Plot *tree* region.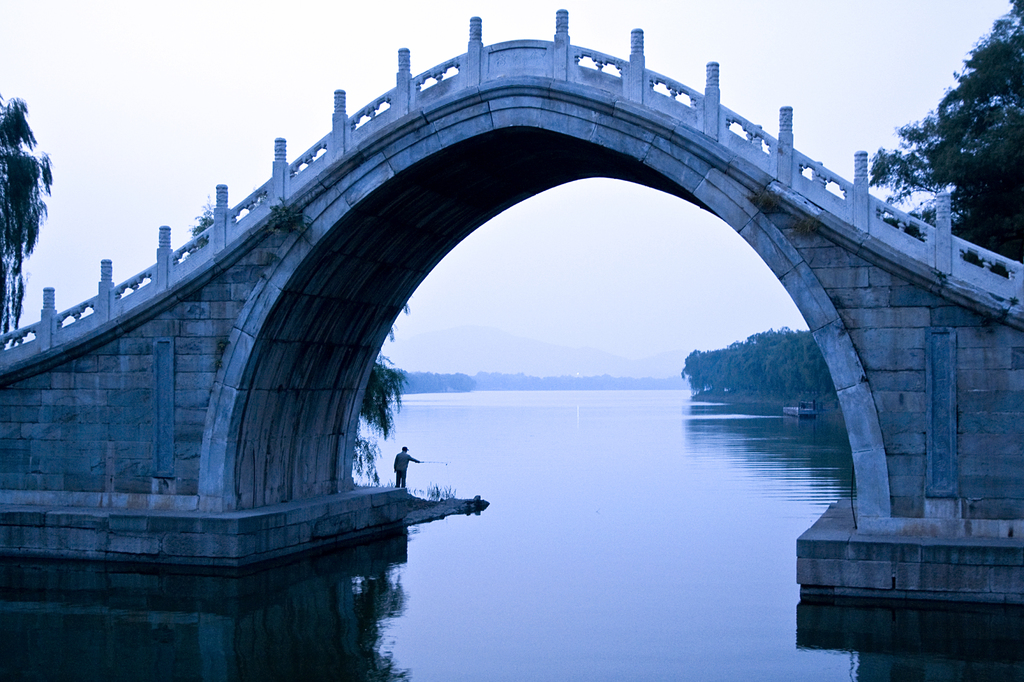
Plotted at 0, 93, 59, 355.
